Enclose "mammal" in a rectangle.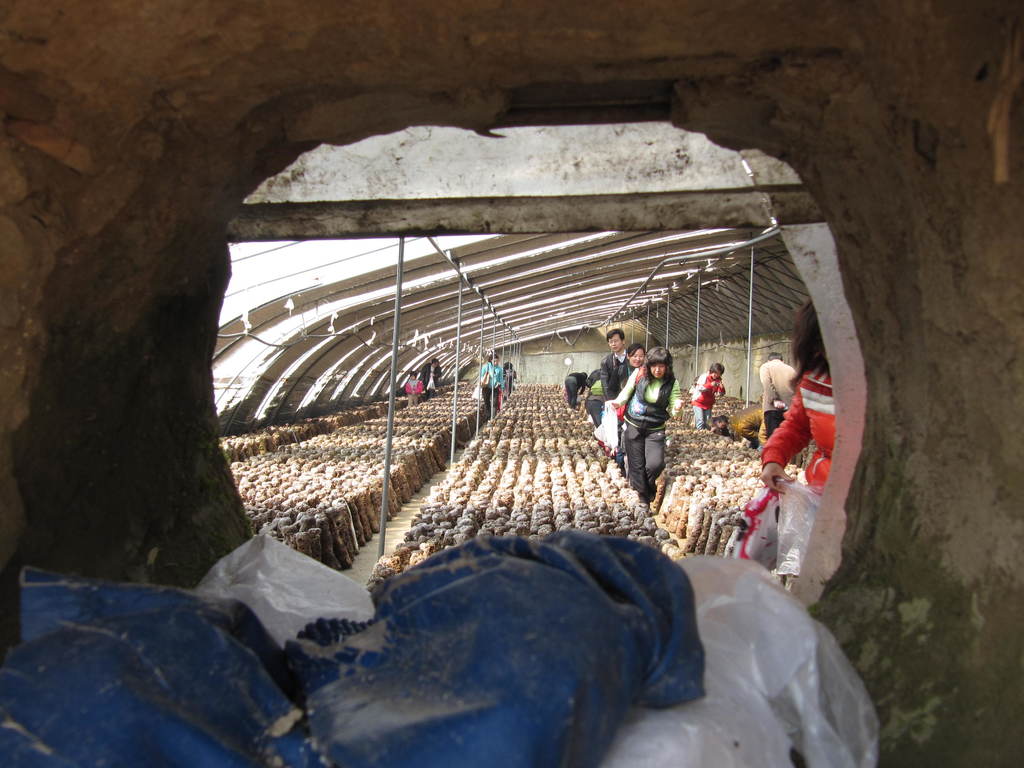
crop(727, 396, 784, 445).
